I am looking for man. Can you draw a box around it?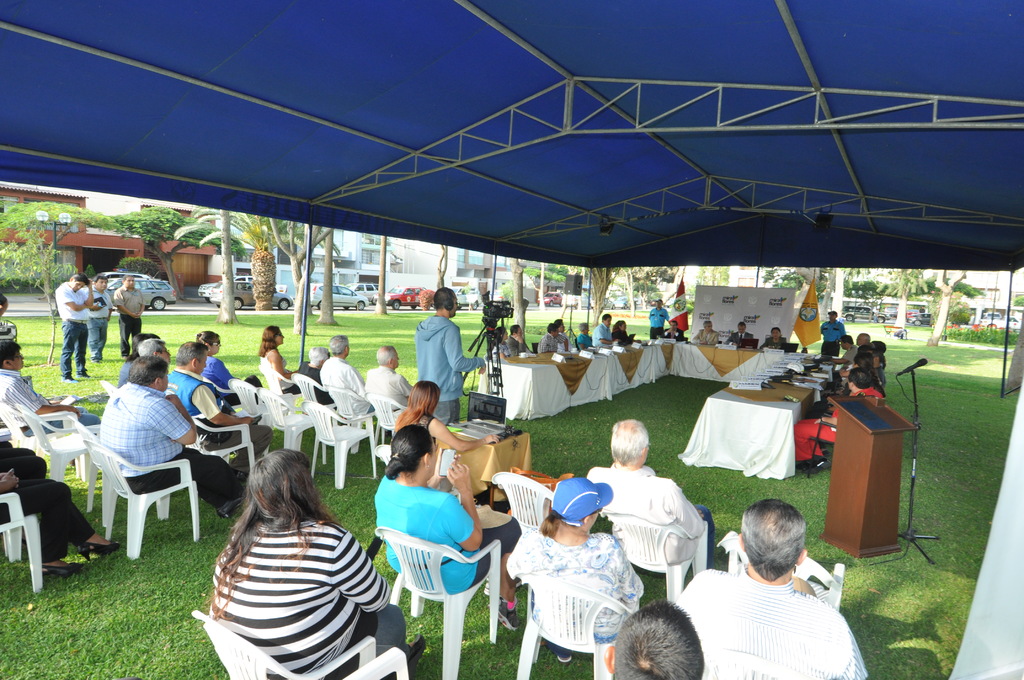
Sure, the bounding box is bbox=[165, 341, 275, 474].
